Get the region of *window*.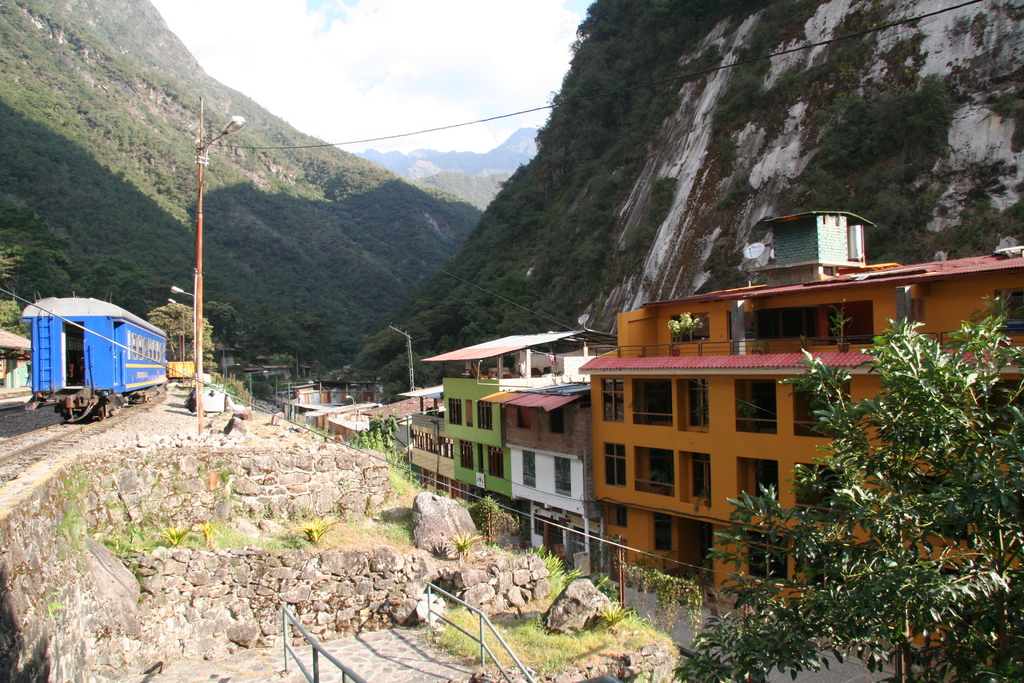
<box>605,503,627,525</box>.
